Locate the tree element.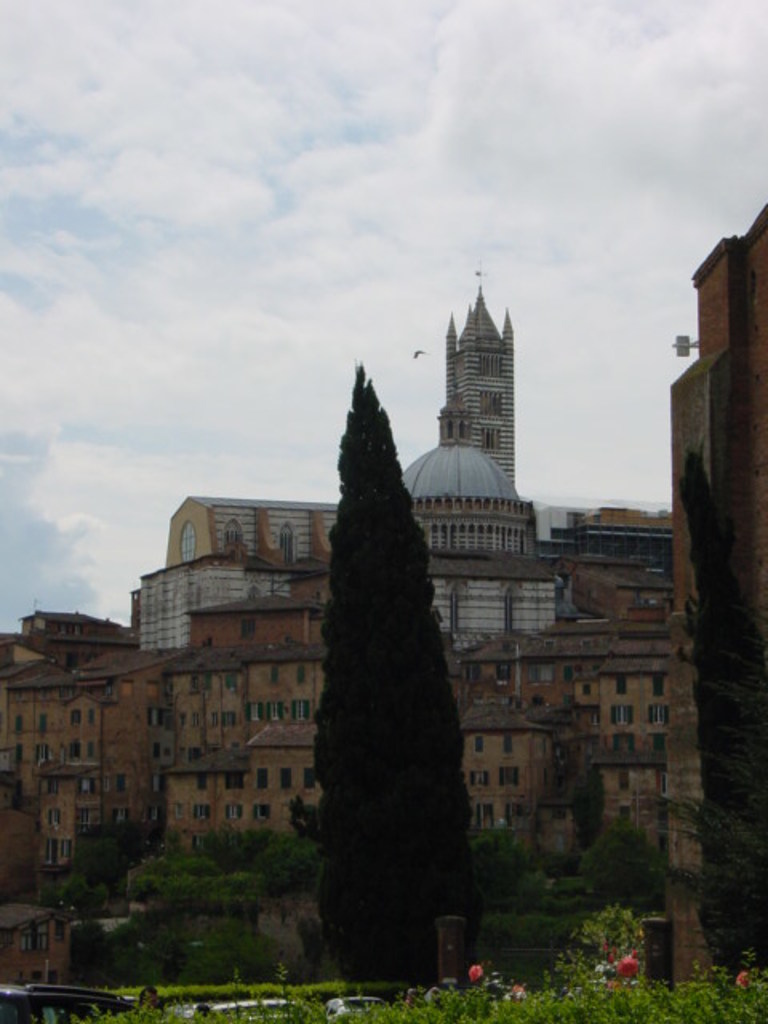
Element bbox: [x1=147, y1=846, x2=242, y2=893].
